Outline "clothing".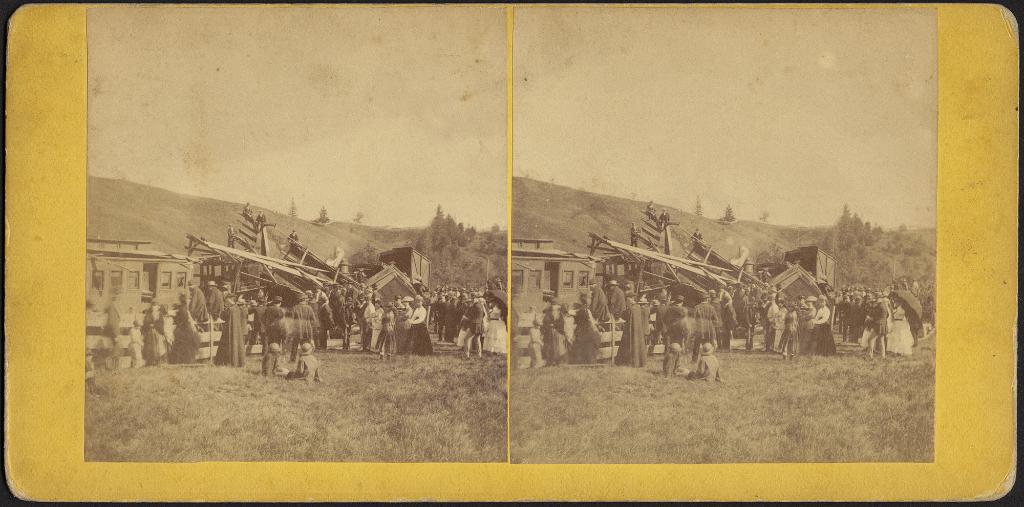
Outline: rect(590, 289, 612, 326).
